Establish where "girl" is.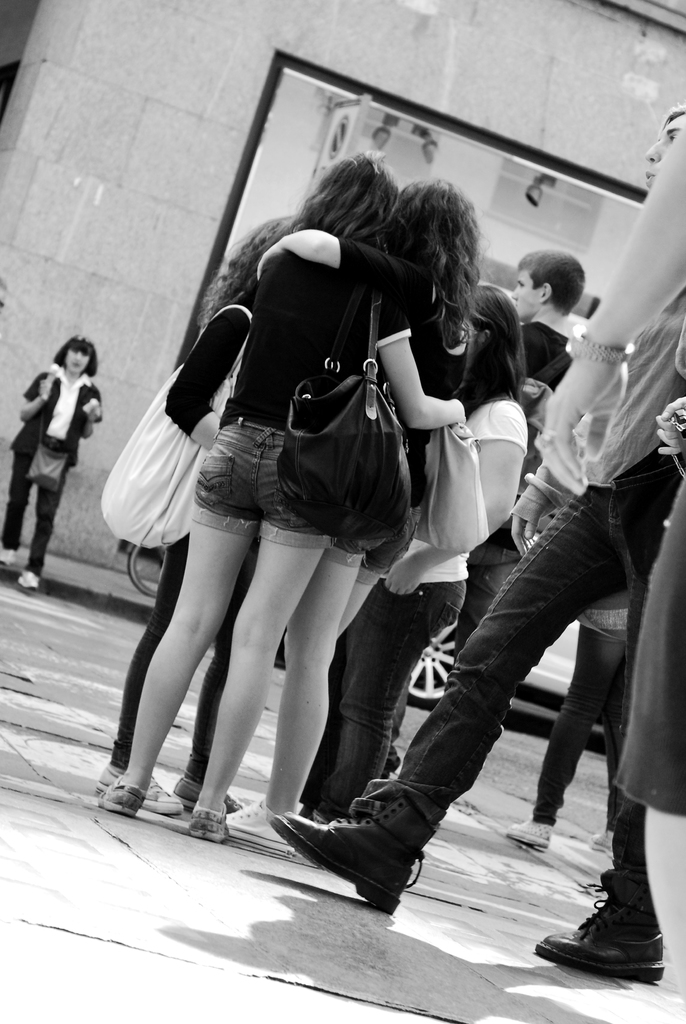
Established at 304/278/521/826.
